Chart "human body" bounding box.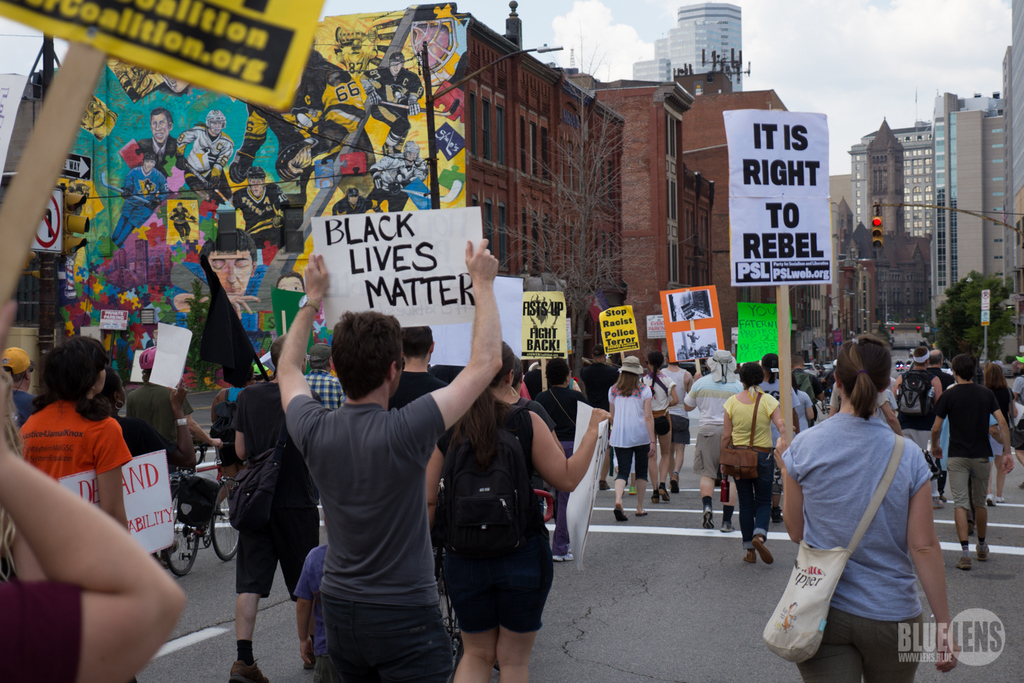
Charted: x1=0 y1=423 x2=185 y2=682.
